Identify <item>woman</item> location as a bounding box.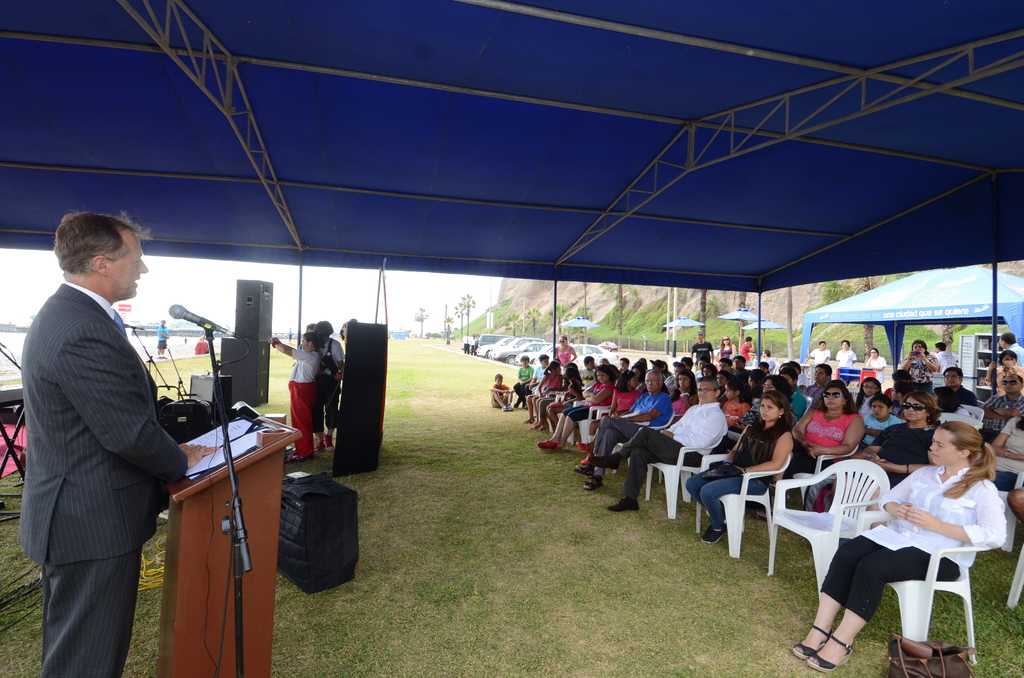
rect(265, 330, 323, 460).
